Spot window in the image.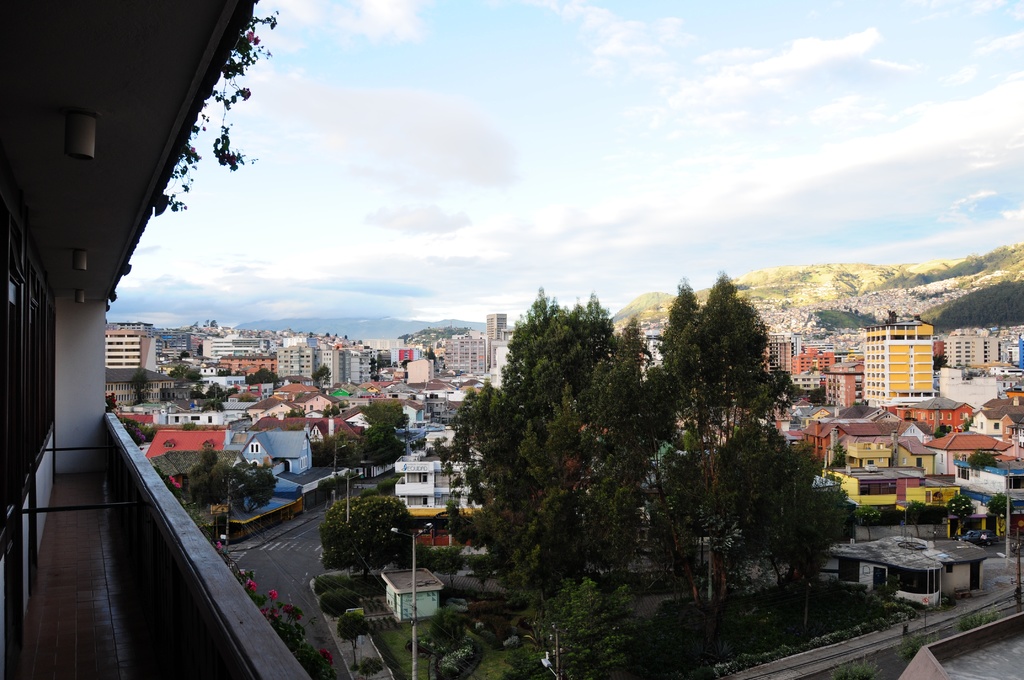
window found at locate(250, 441, 261, 451).
